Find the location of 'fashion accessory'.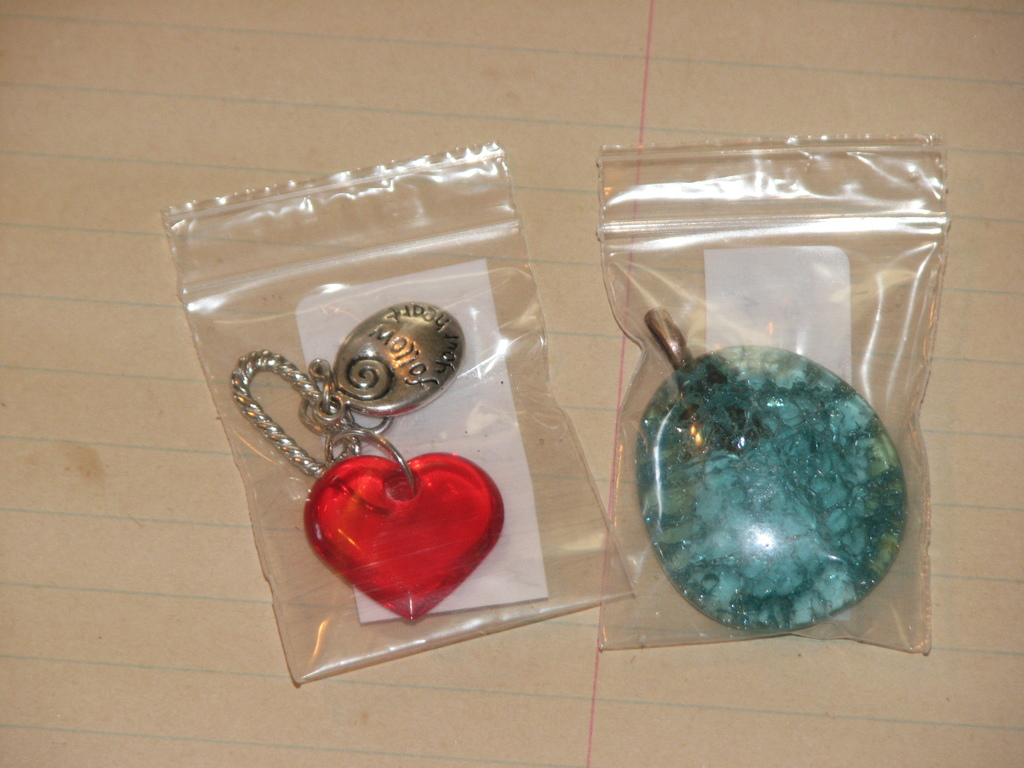
Location: region(637, 305, 909, 631).
